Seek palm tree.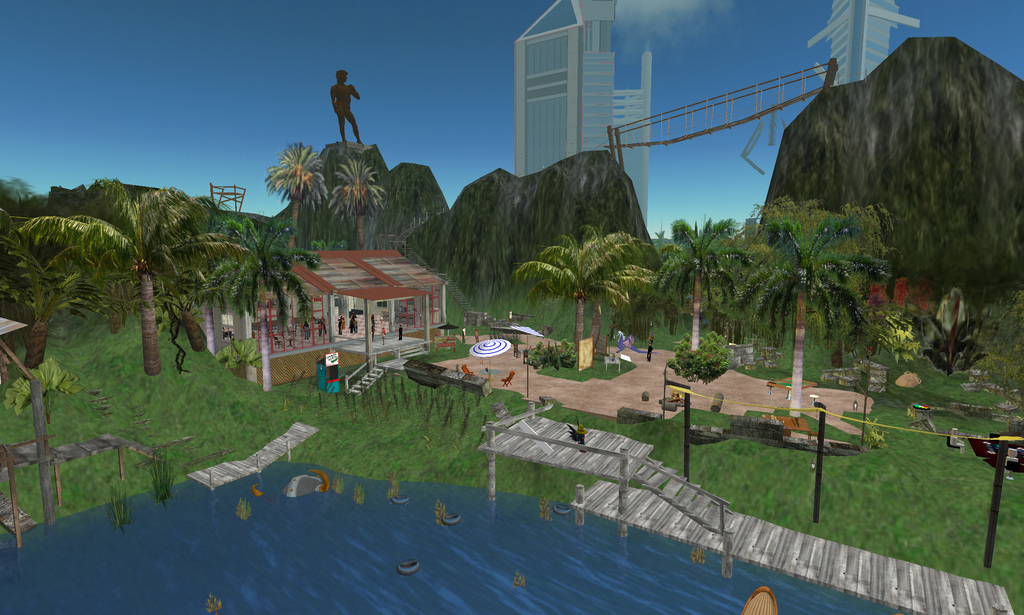
left=739, top=211, right=883, bottom=410.
